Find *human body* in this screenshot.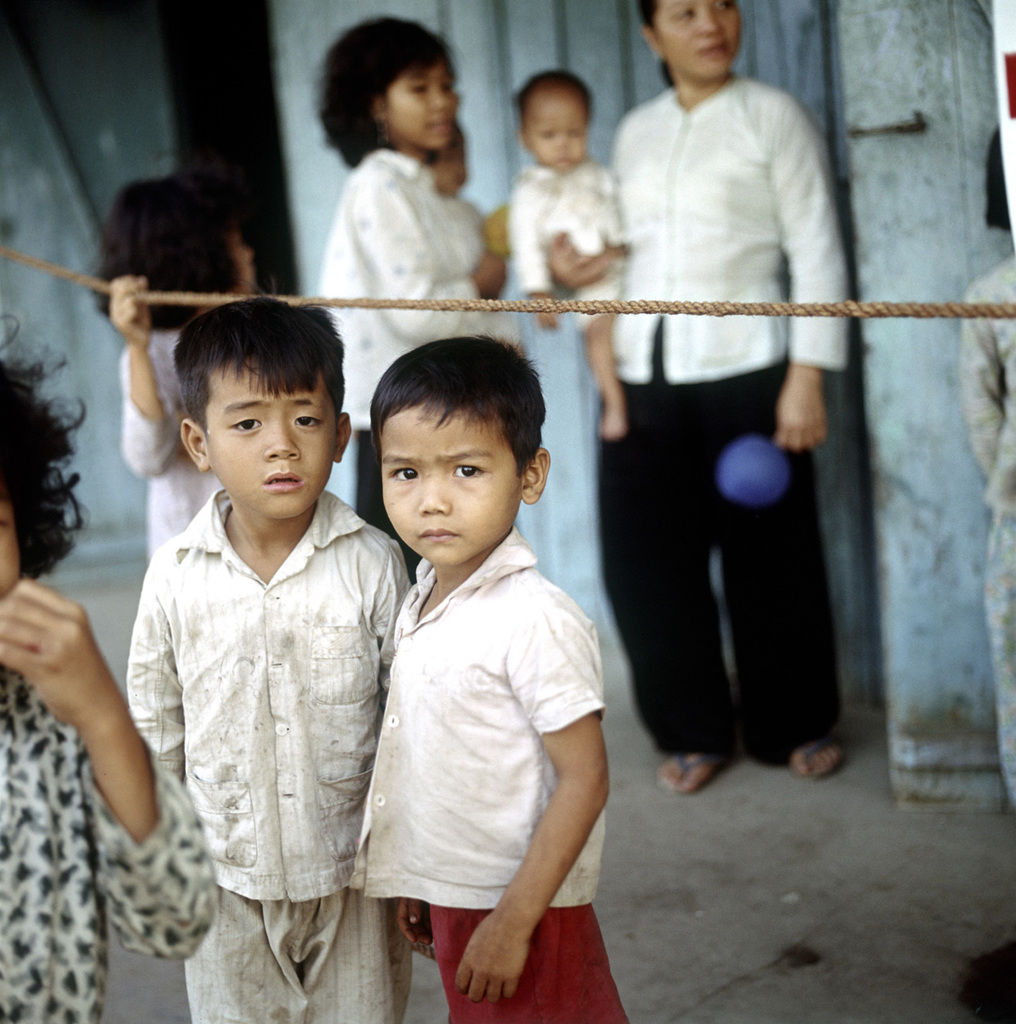
The bounding box for *human body* is [602,0,863,788].
